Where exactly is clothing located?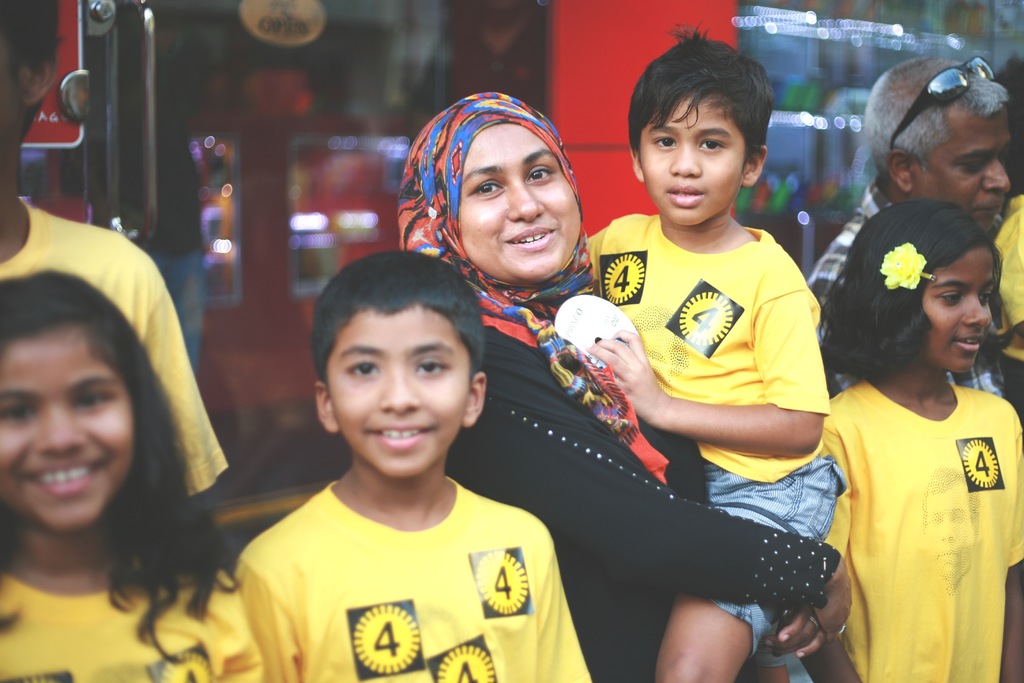
Its bounding box is <region>817, 372, 1023, 682</region>.
